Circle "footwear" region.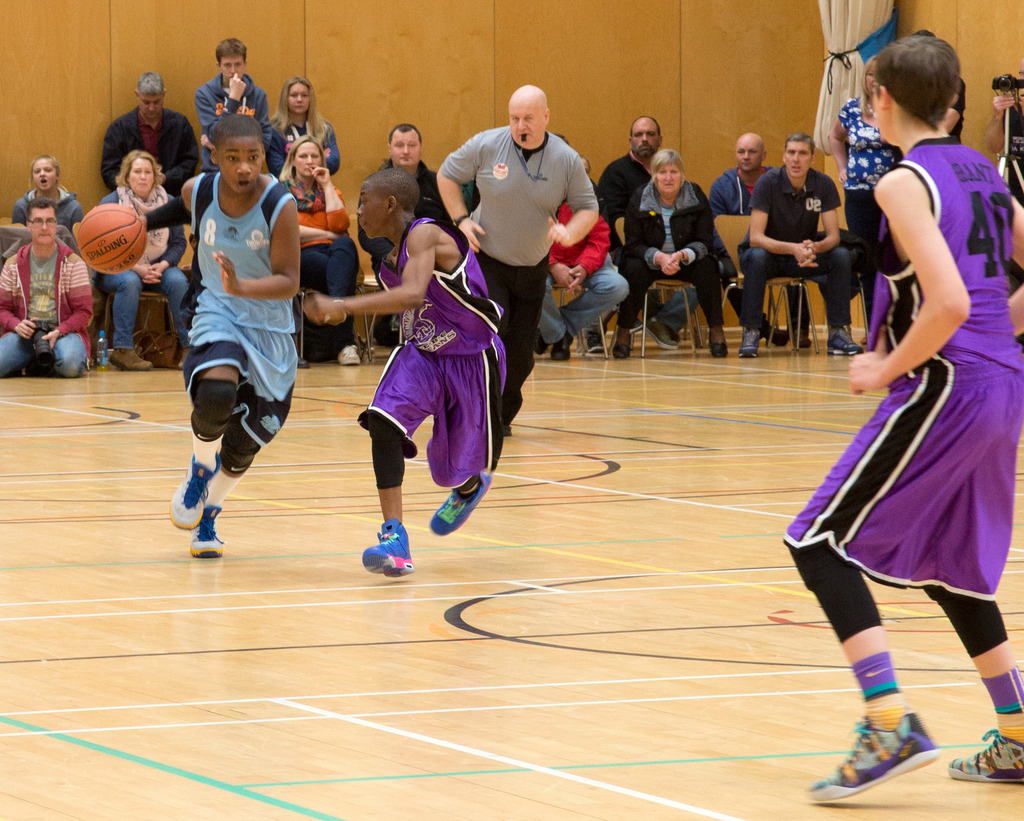
Region: (109, 353, 150, 372).
